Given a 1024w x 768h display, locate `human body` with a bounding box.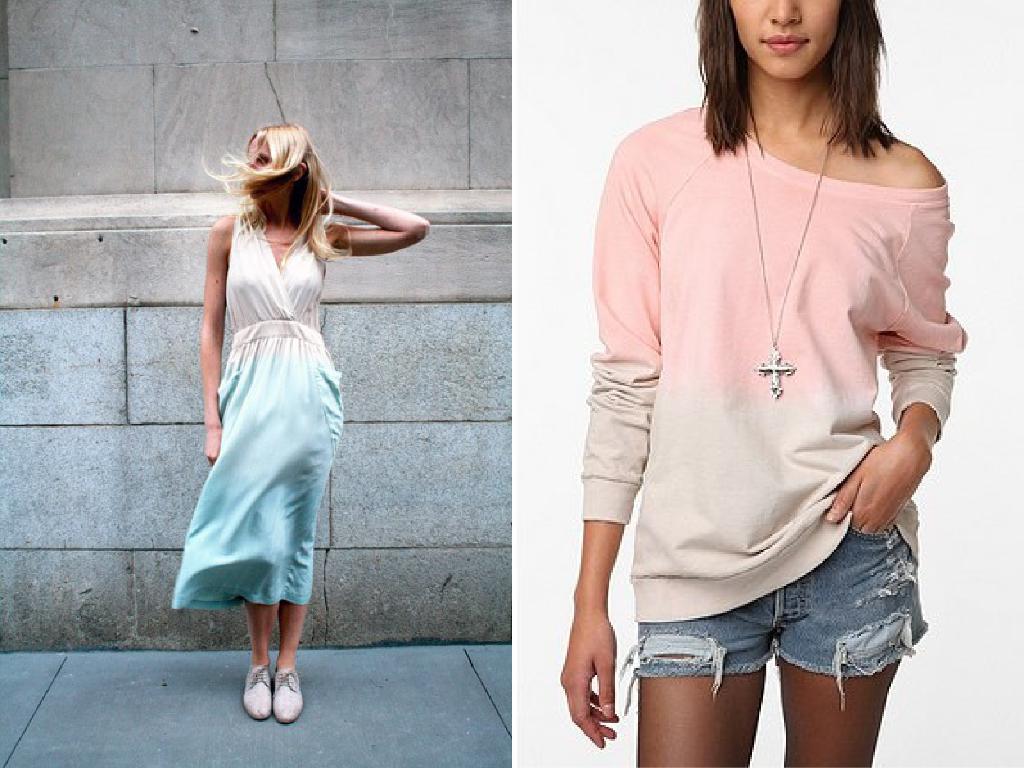
Located: <box>184,53,381,708</box>.
